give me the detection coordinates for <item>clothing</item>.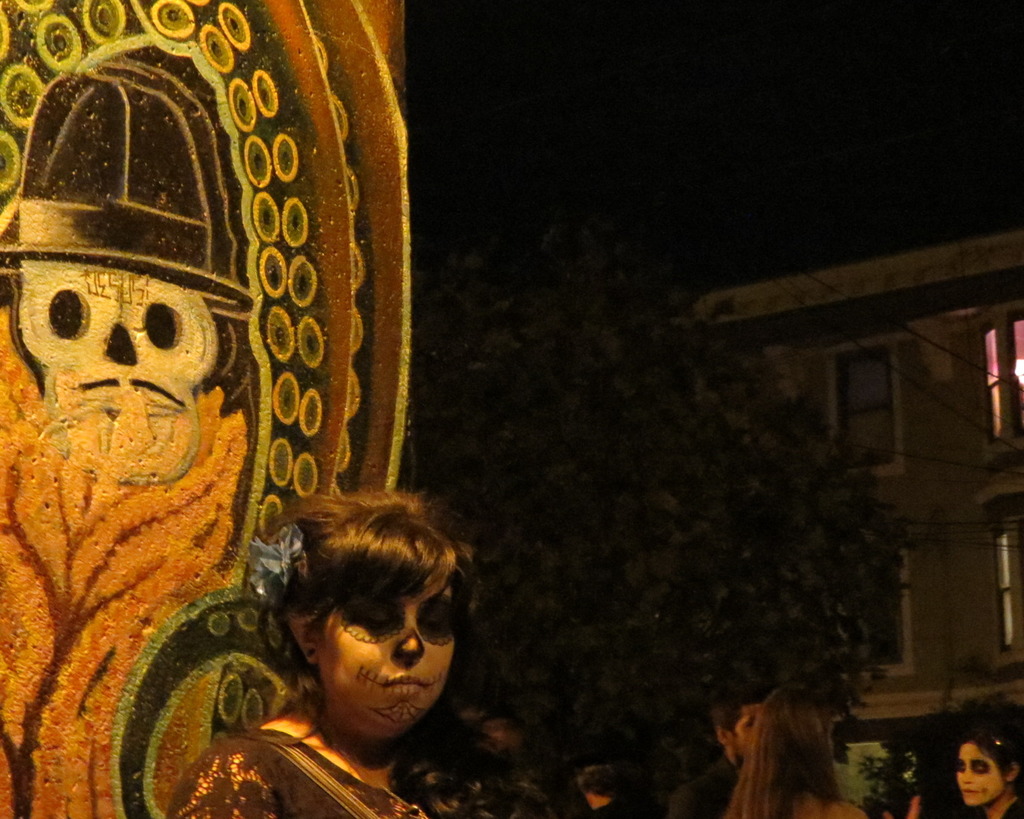
(667, 759, 756, 818).
